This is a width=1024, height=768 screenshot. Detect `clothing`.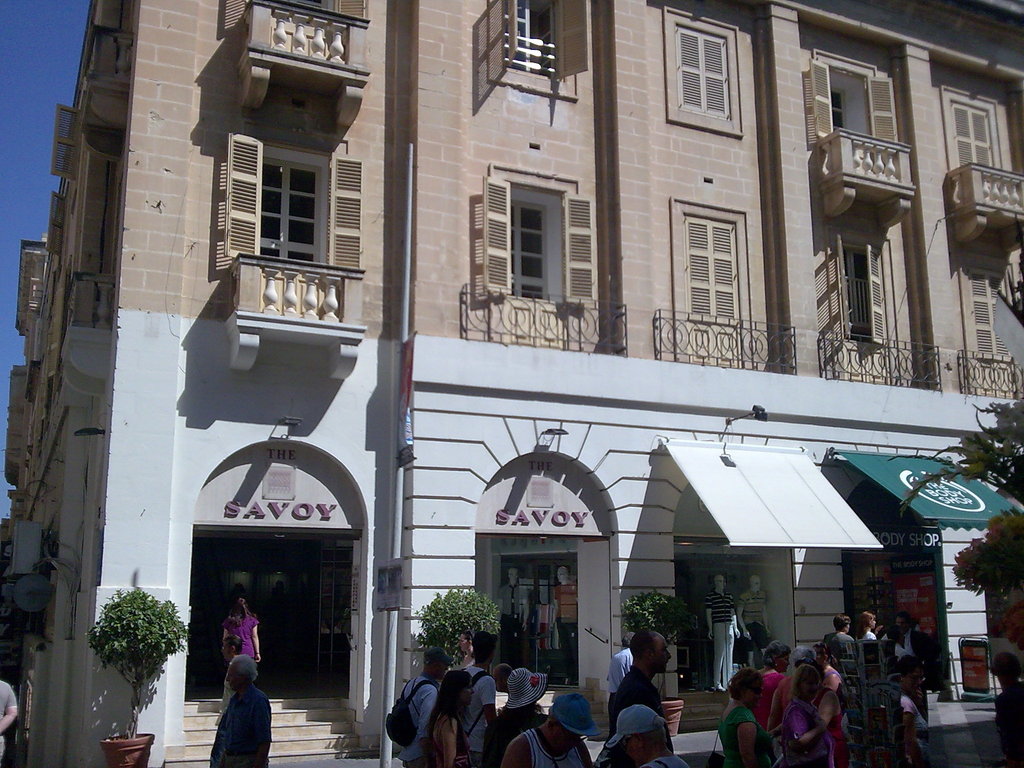
bbox(0, 675, 19, 767).
